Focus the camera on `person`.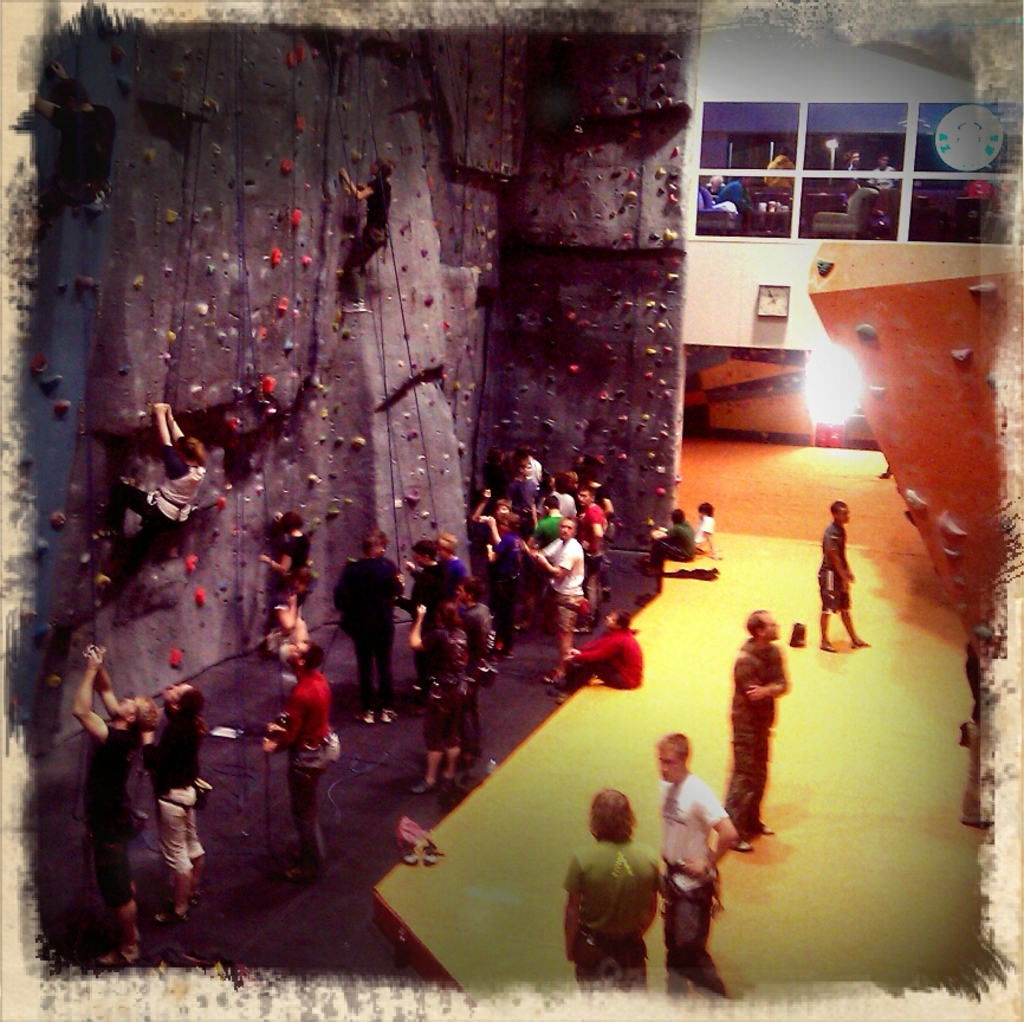
Focus region: detection(124, 683, 207, 926).
